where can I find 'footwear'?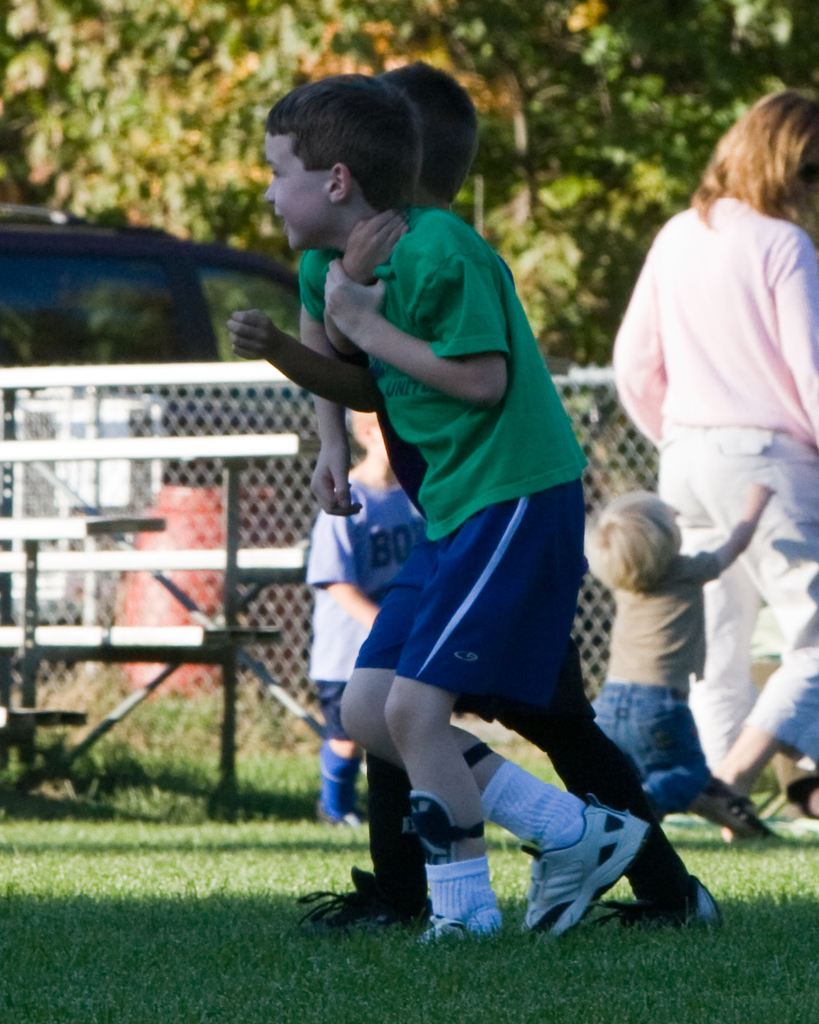
You can find it at pyautogui.locateOnScreen(520, 793, 657, 936).
